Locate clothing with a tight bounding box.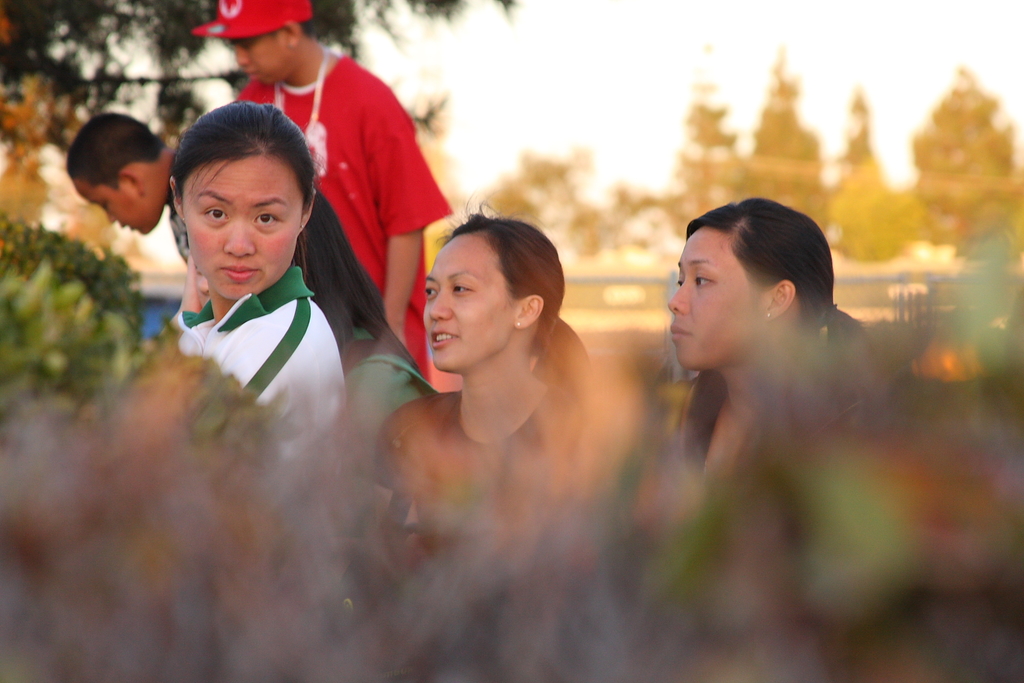
669/368/817/506.
